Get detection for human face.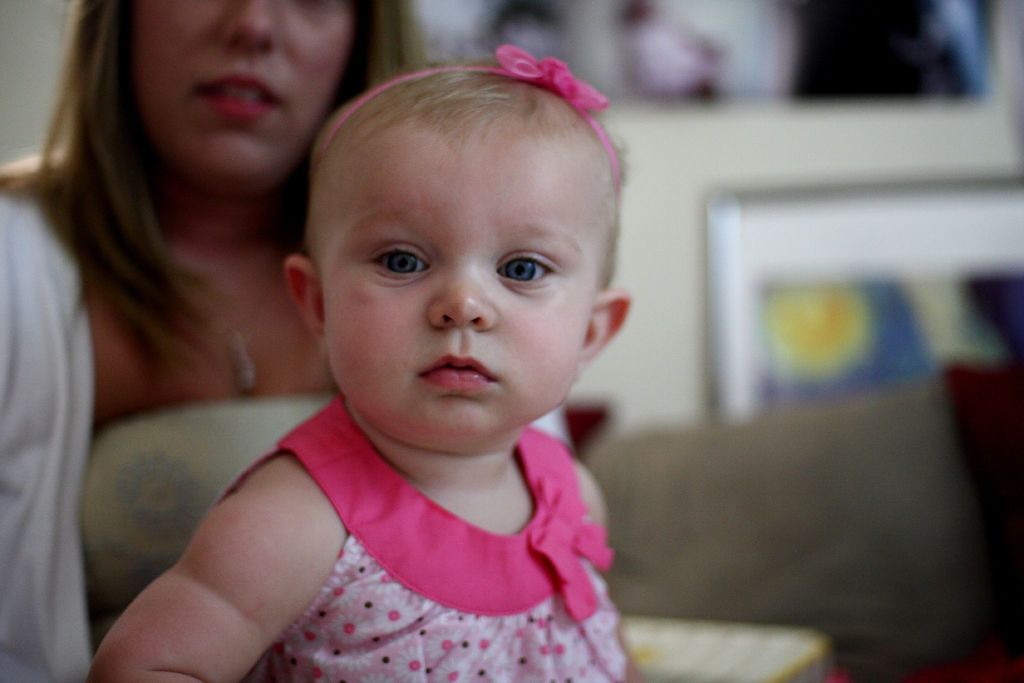
Detection: x1=321 y1=139 x2=598 y2=450.
